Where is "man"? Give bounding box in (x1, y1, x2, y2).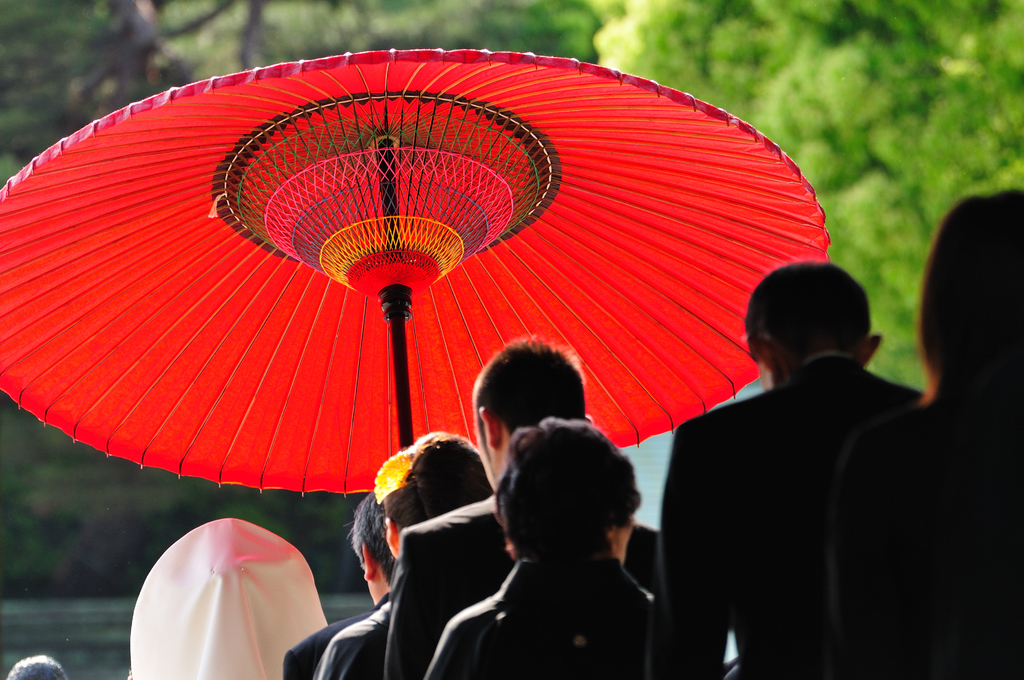
(385, 336, 664, 679).
